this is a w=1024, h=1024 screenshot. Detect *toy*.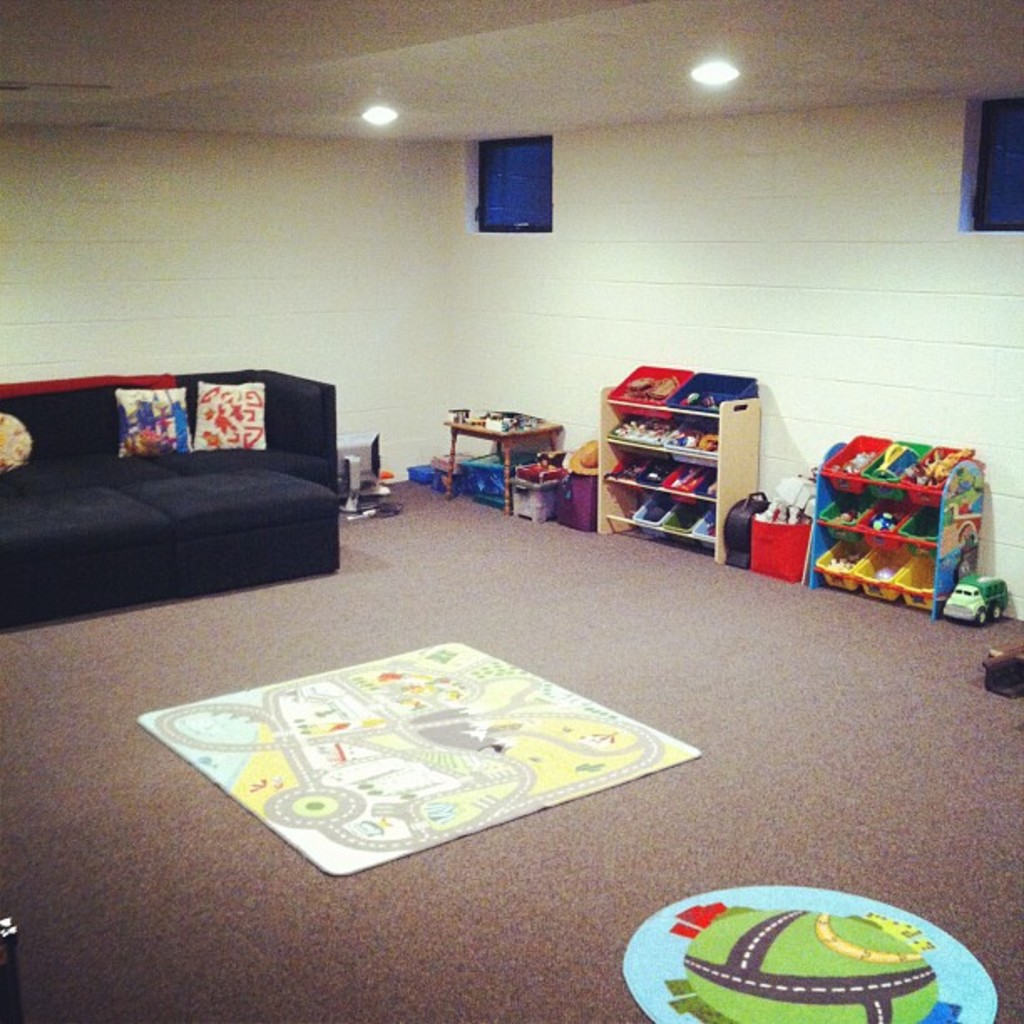
{"x1": 517, "y1": 462, "x2": 566, "y2": 524}.
